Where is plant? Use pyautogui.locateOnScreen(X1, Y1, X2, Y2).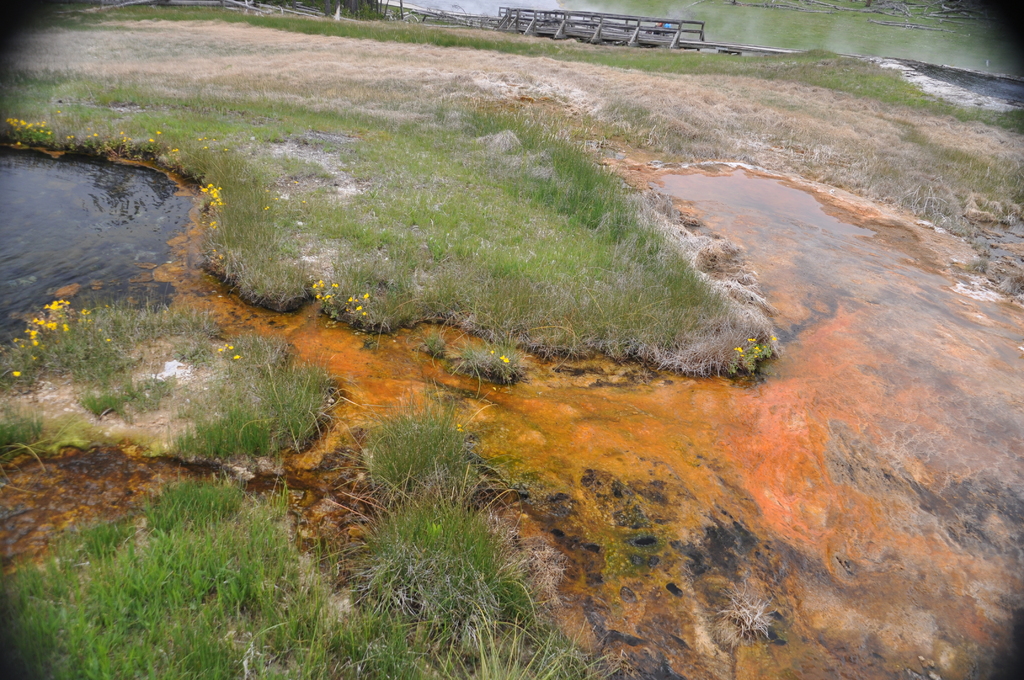
pyautogui.locateOnScreen(0, 298, 206, 416).
